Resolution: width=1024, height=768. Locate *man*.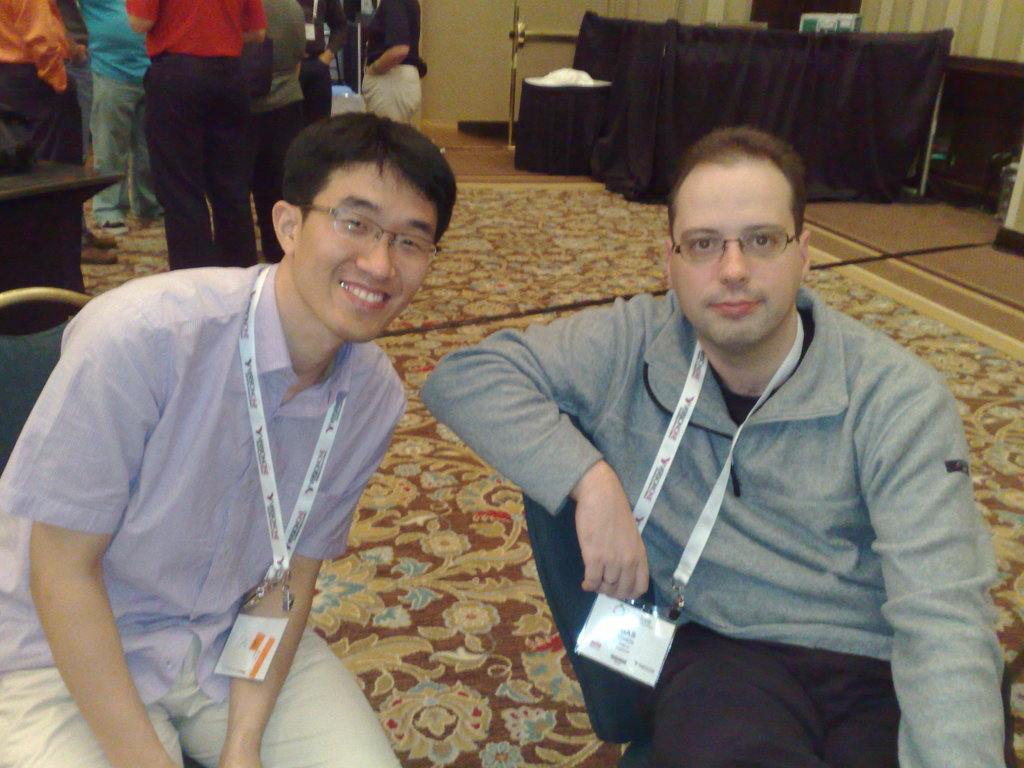
0/0/84/292.
